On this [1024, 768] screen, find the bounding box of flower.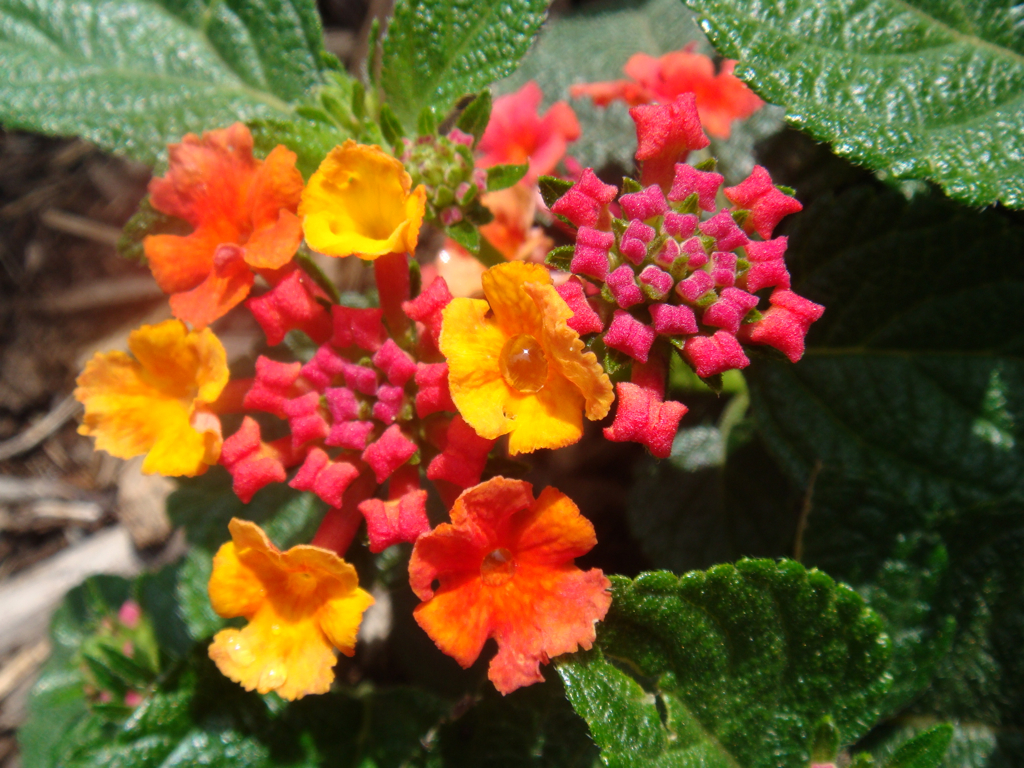
Bounding box: x1=289, y1=138, x2=432, y2=270.
